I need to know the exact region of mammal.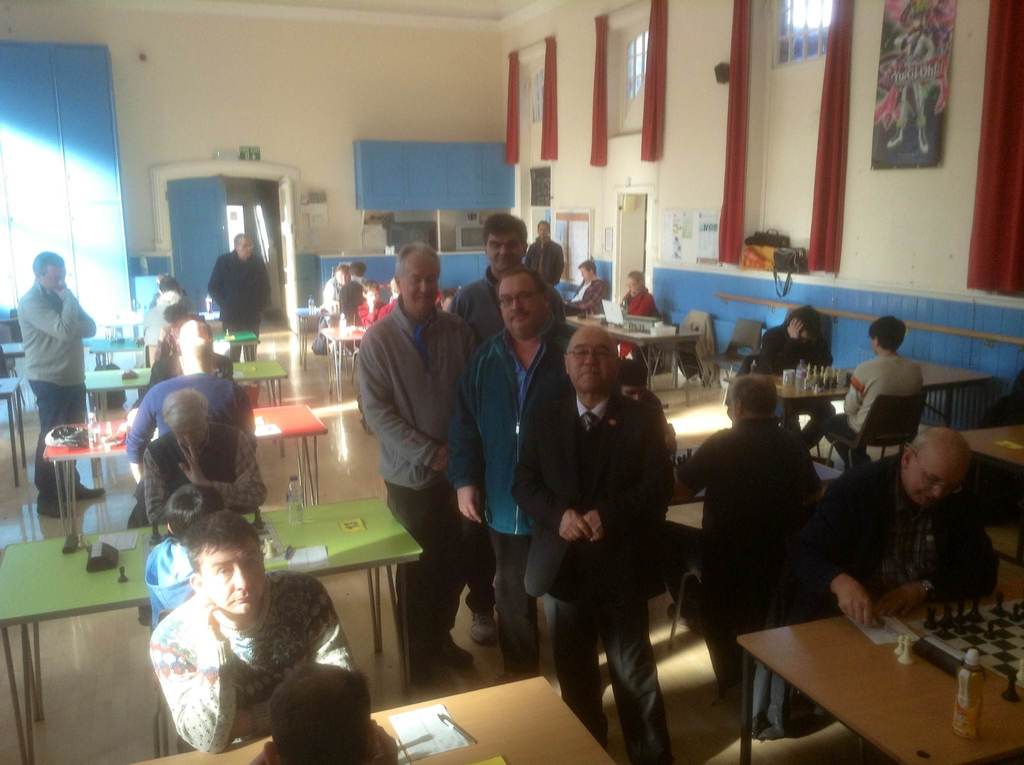
Region: pyautogui.locateOnScreen(753, 303, 839, 455).
